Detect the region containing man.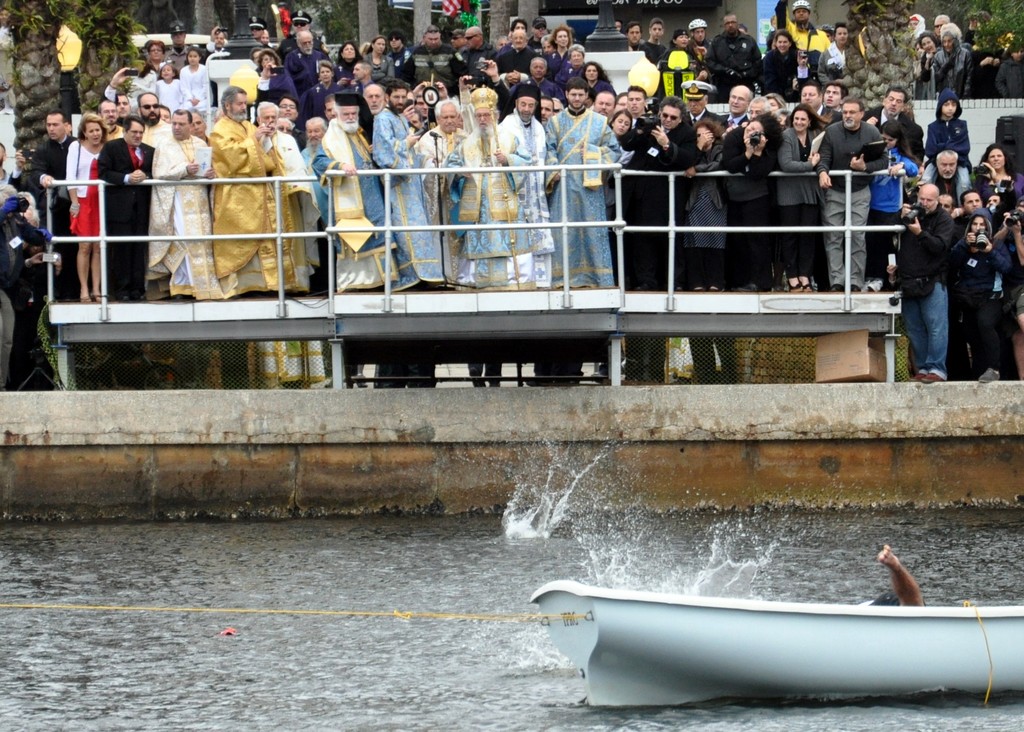
<box>506,56,564,120</box>.
